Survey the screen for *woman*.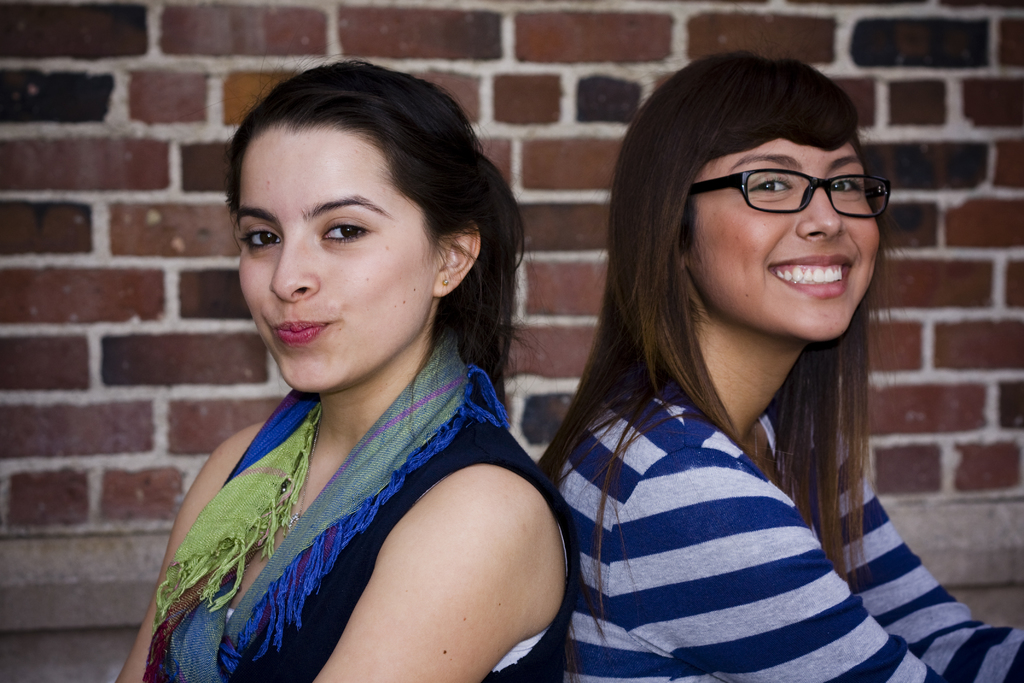
Survey found: select_region(103, 55, 578, 682).
